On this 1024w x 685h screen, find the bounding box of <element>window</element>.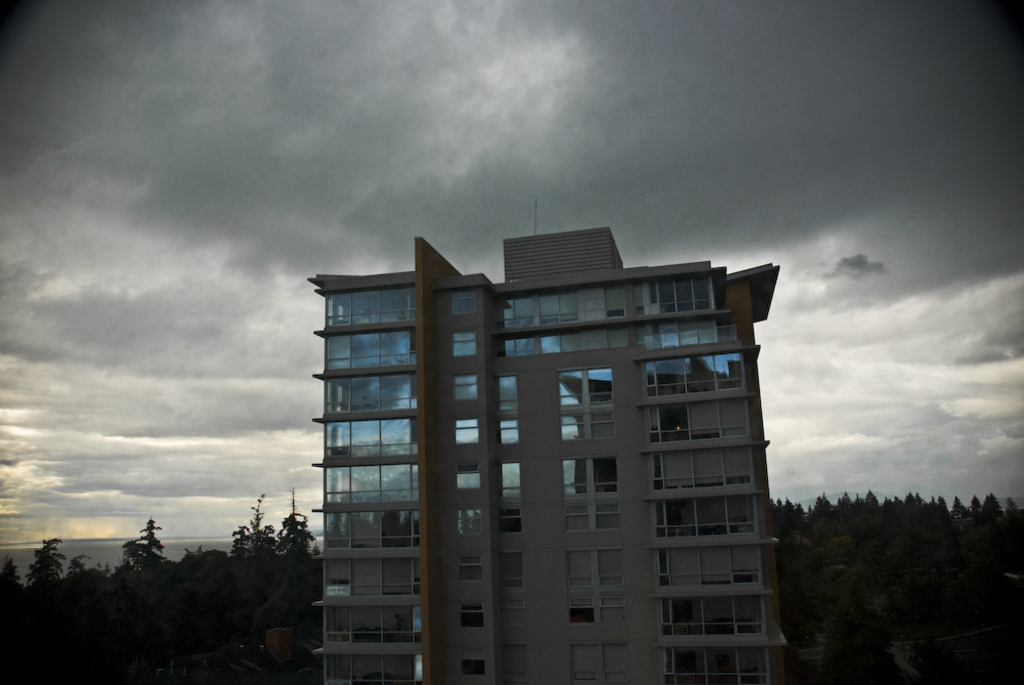
Bounding box: <region>500, 373, 519, 418</region>.
